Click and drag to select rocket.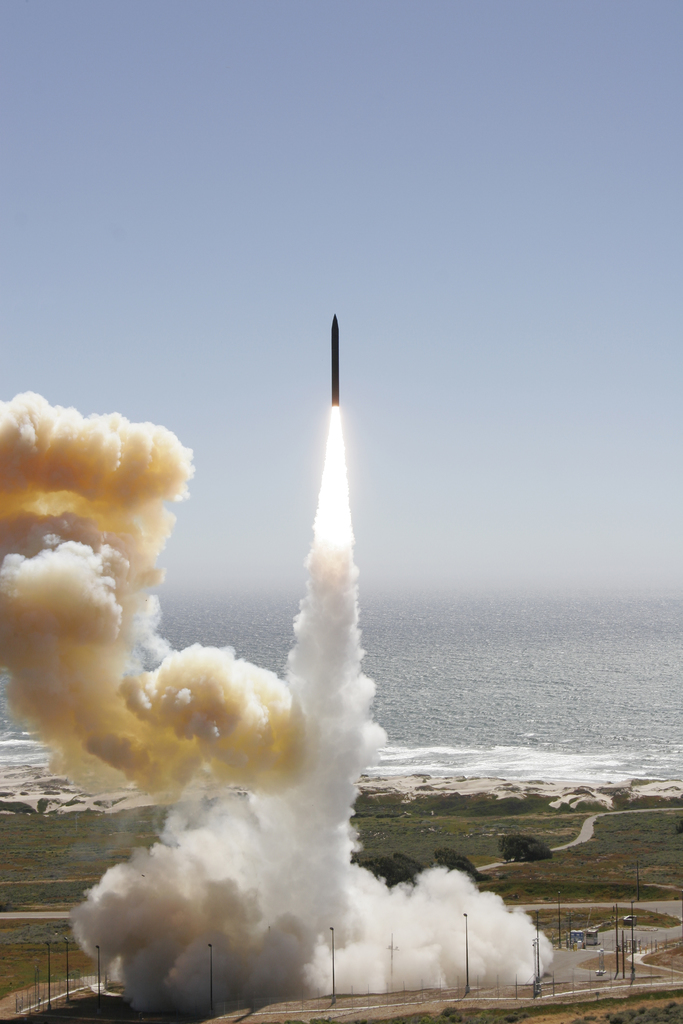
Selection: select_region(327, 310, 343, 404).
